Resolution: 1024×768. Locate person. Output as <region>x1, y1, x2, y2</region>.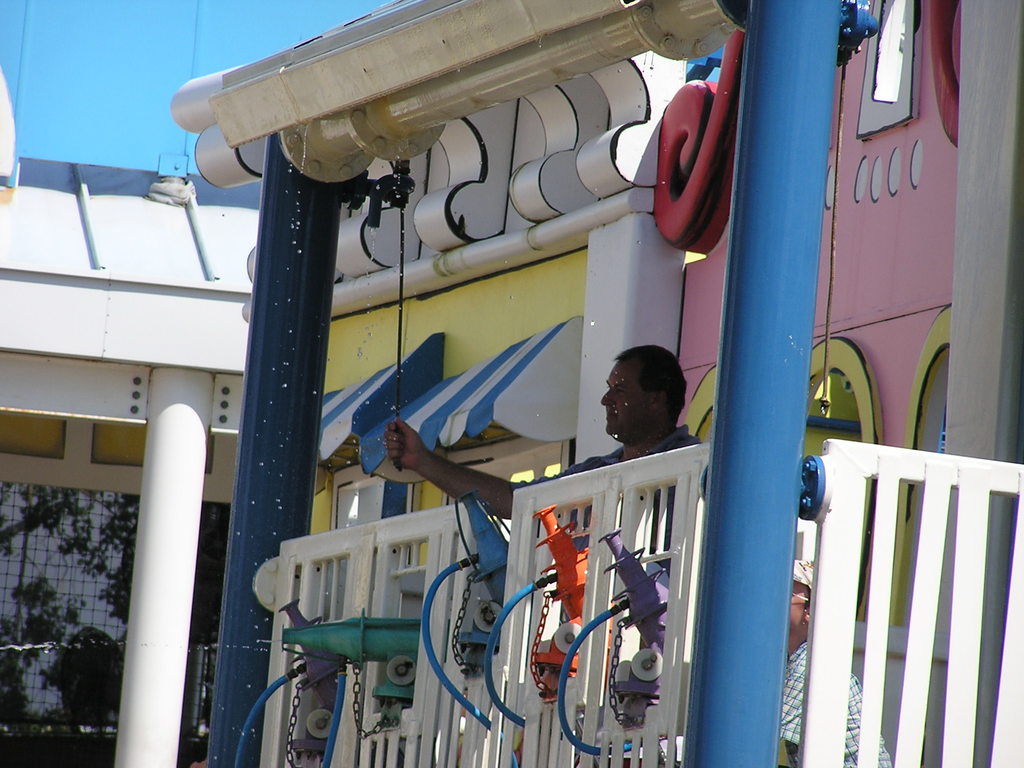
<region>379, 344, 702, 655</region>.
